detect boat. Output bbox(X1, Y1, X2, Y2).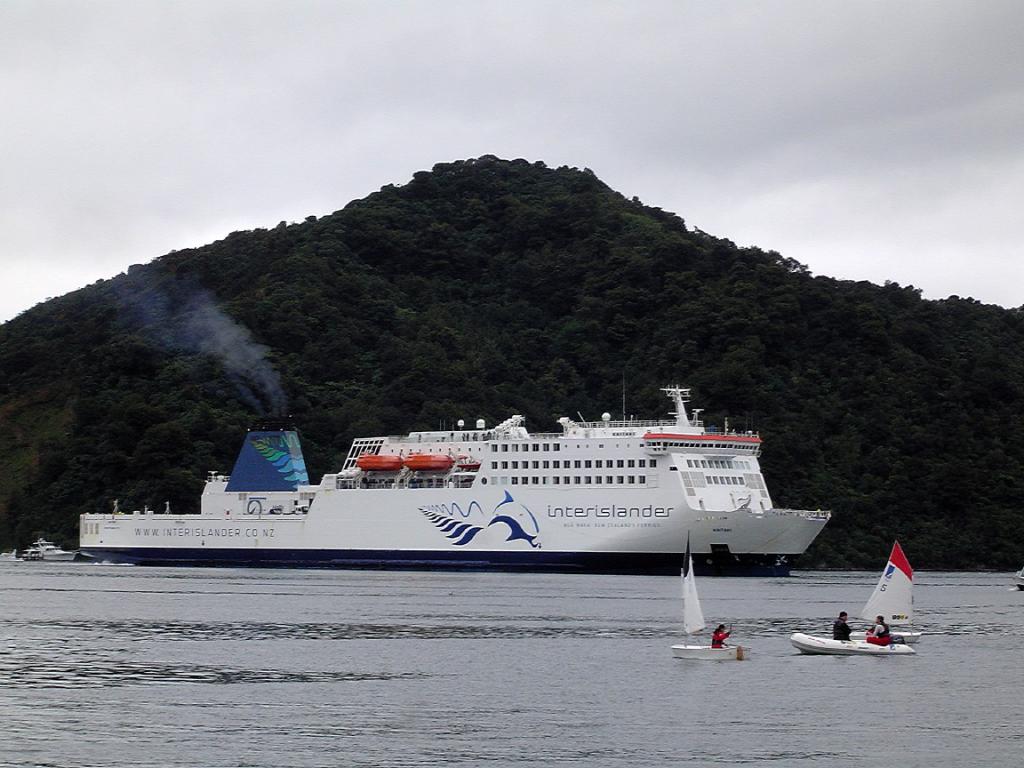
bbox(68, 379, 890, 574).
